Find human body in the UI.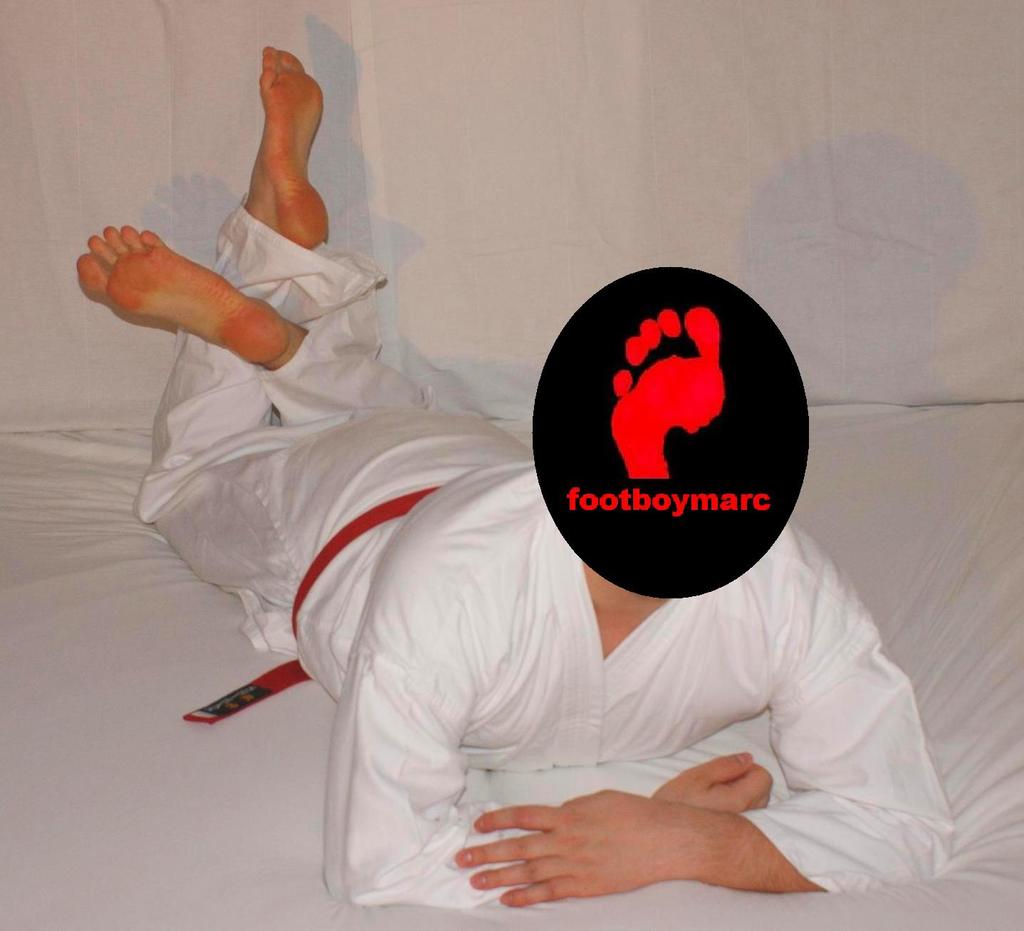
UI element at x1=155 y1=171 x2=875 y2=930.
